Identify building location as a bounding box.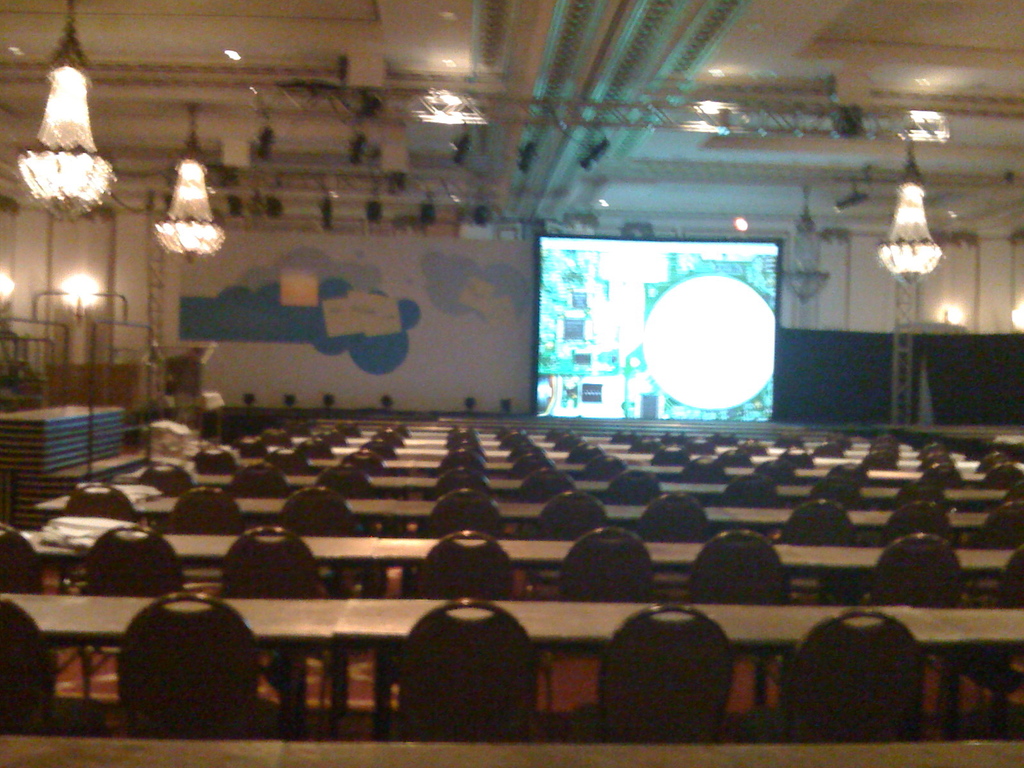
[x1=0, y1=0, x2=1023, y2=767].
